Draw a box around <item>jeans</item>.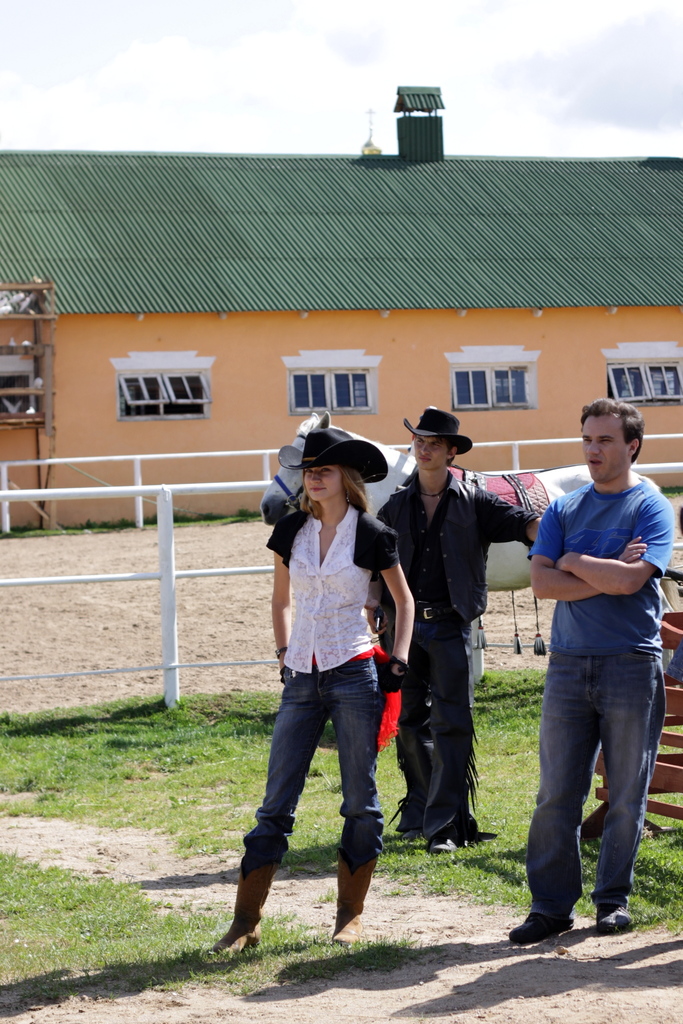
bbox=(527, 648, 668, 947).
